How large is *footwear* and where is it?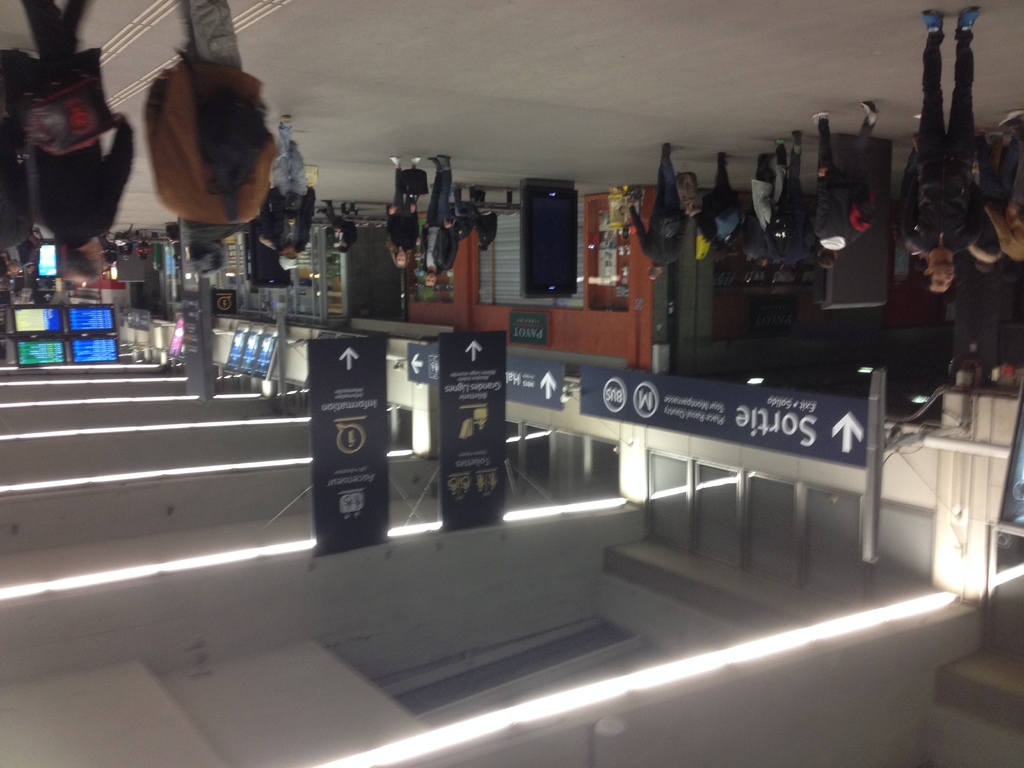
Bounding box: box=[392, 159, 401, 169].
